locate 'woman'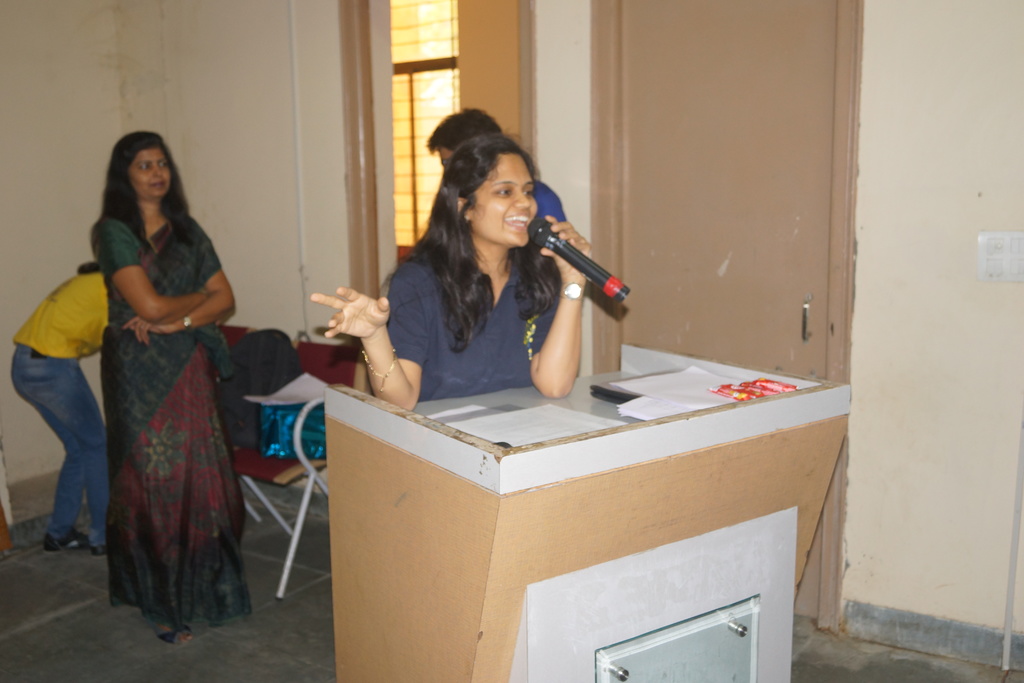
356 127 620 415
